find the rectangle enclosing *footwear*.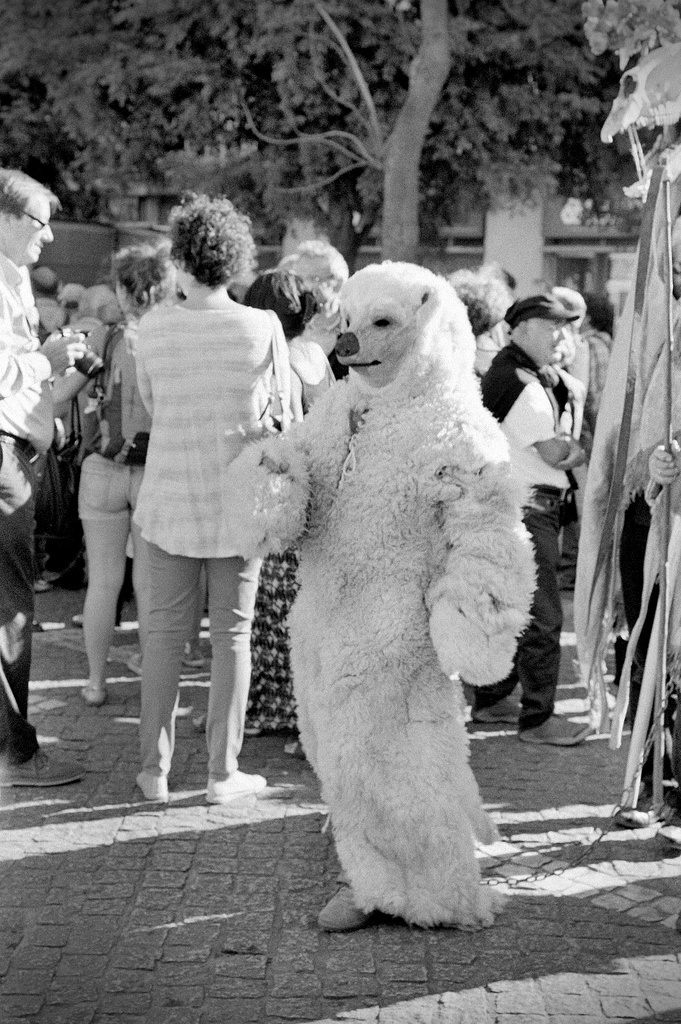
(x1=0, y1=746, x2=84, y2=793).
